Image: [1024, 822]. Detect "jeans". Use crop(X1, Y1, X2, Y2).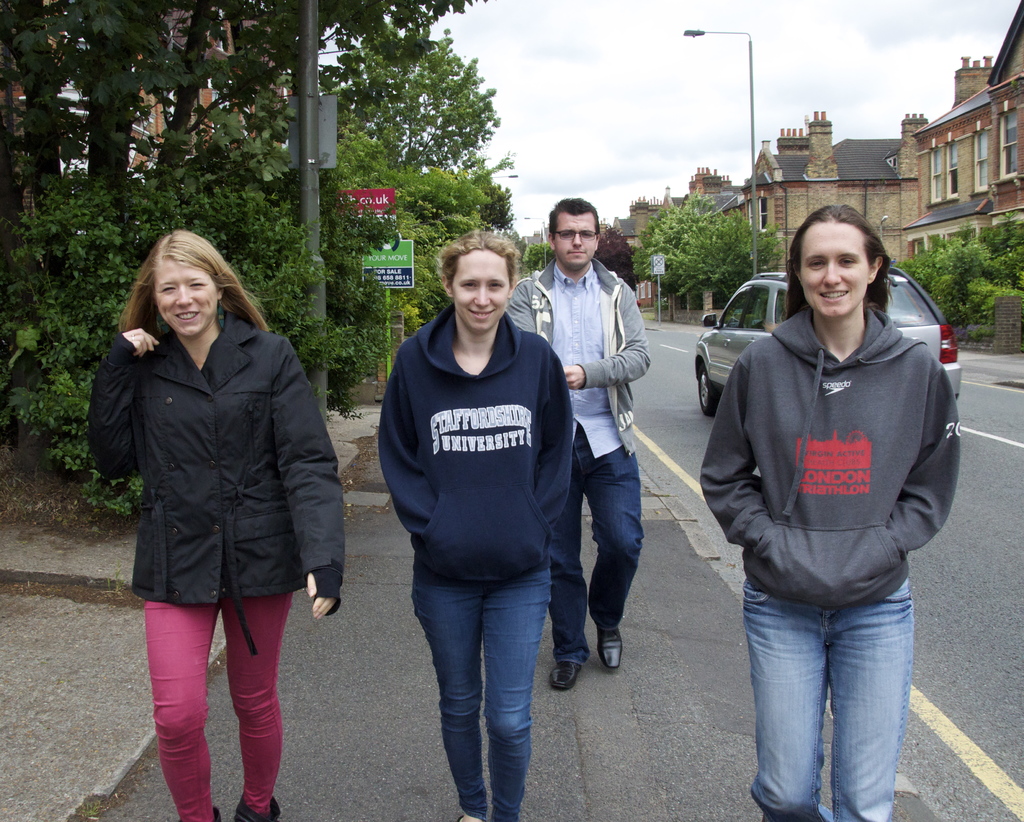
crop(554, 425, 644, 665).
